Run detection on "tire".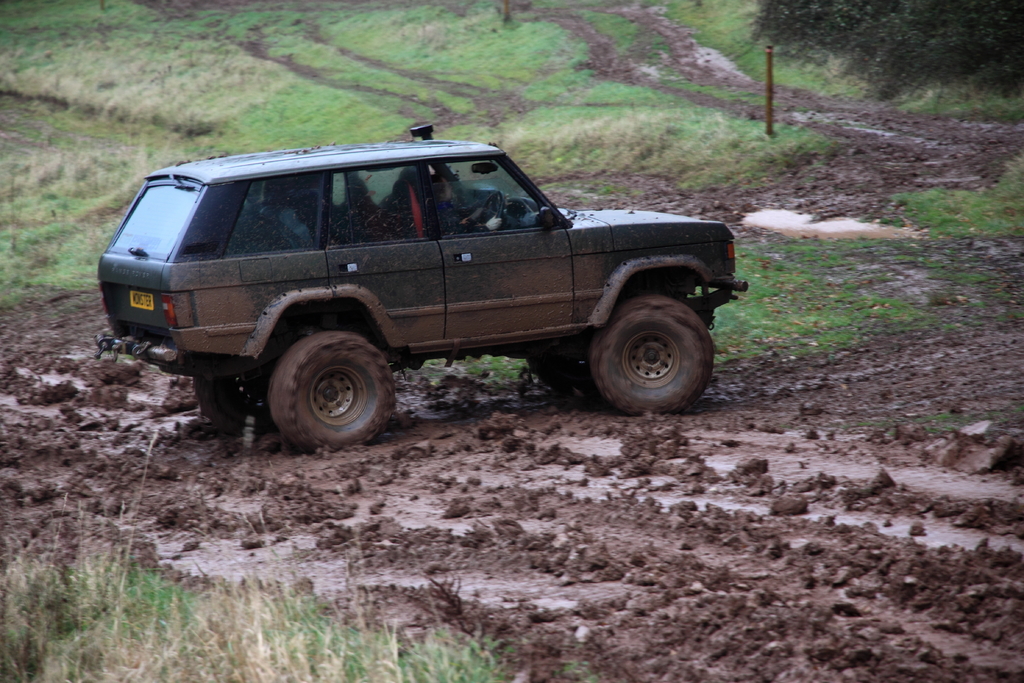
Result: left=589, top=288, right=712, bottom=417.
